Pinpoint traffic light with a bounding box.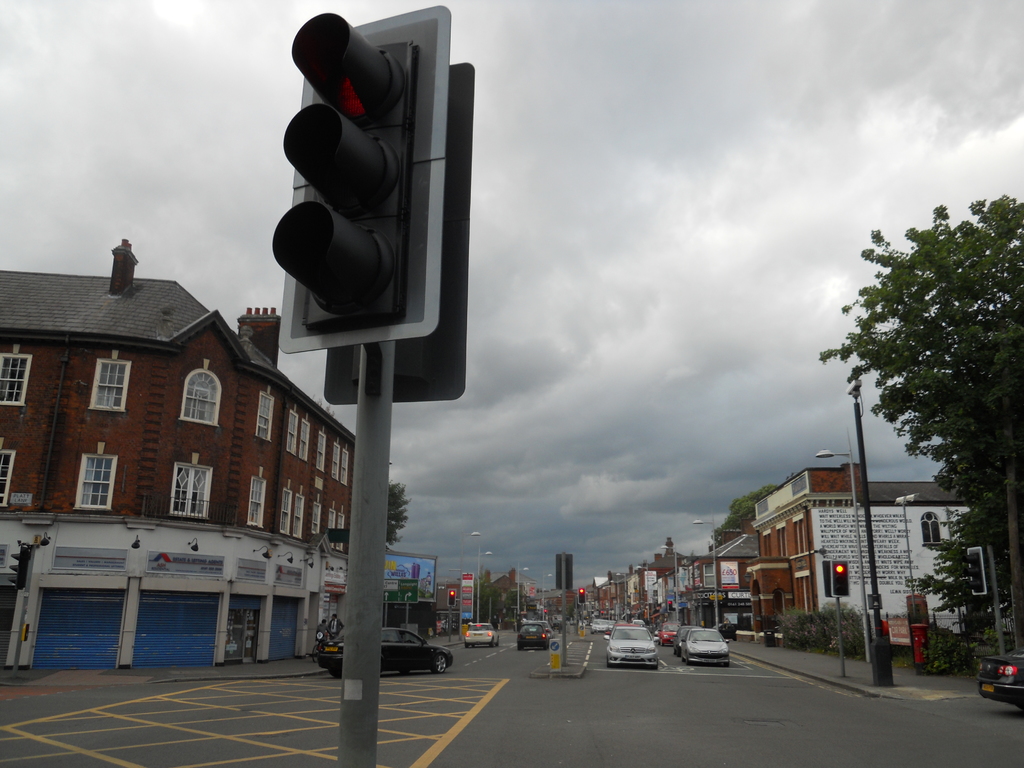
x1=821, y1=560, x2=841, y2=598.
